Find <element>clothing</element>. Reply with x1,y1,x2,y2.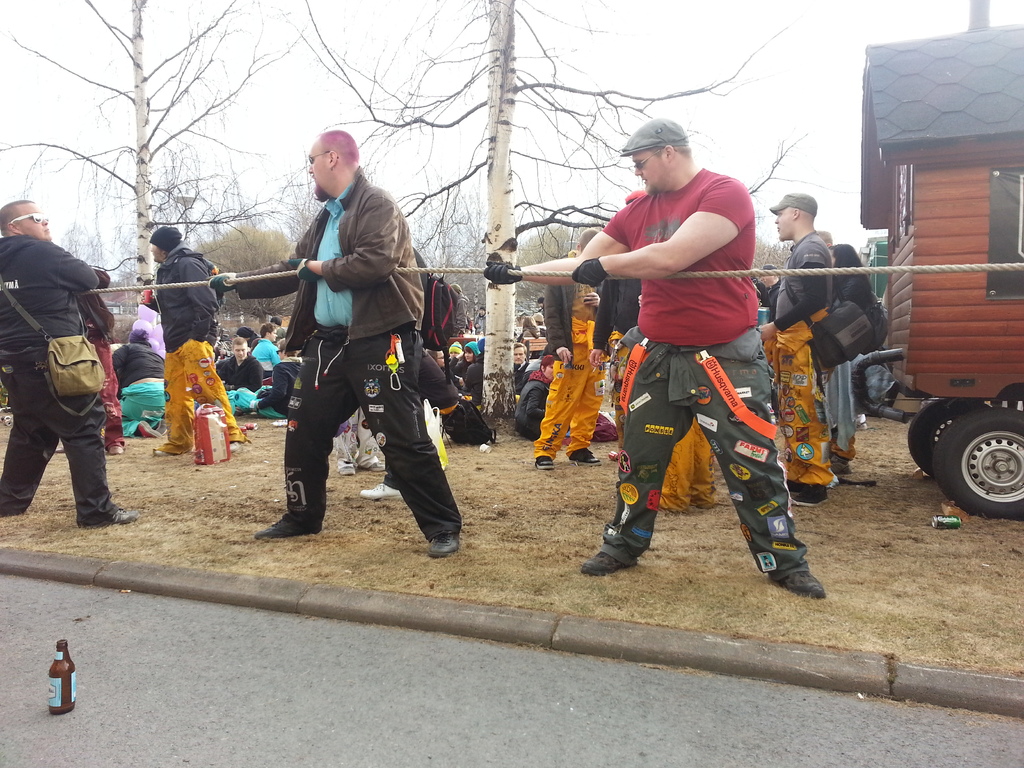
654,415,721,508.
